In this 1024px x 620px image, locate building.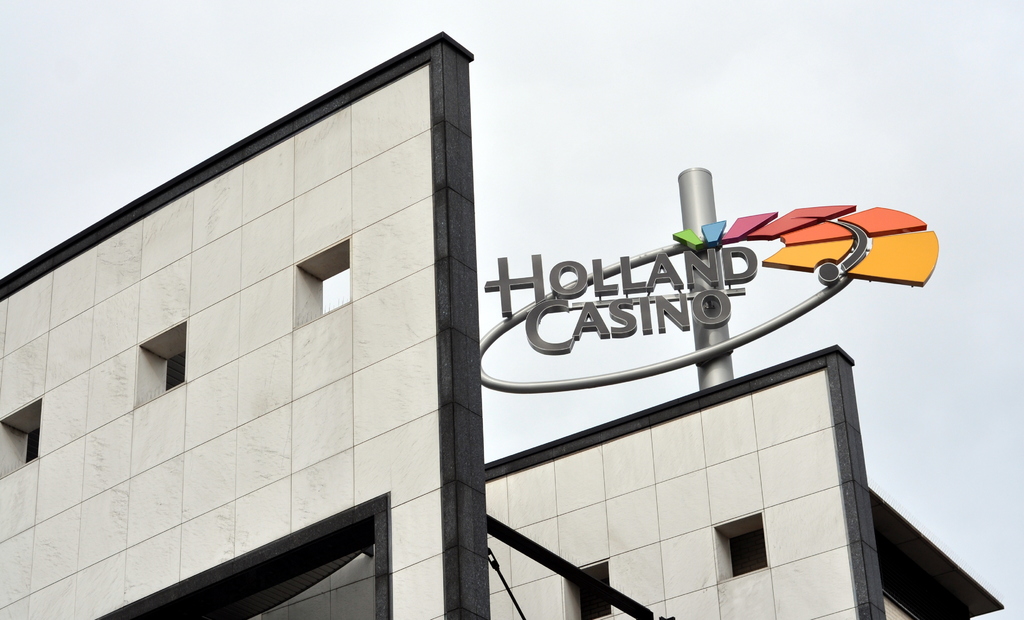
Bounding box: (x1=0, y1=31, x2=1004, y2=619).
